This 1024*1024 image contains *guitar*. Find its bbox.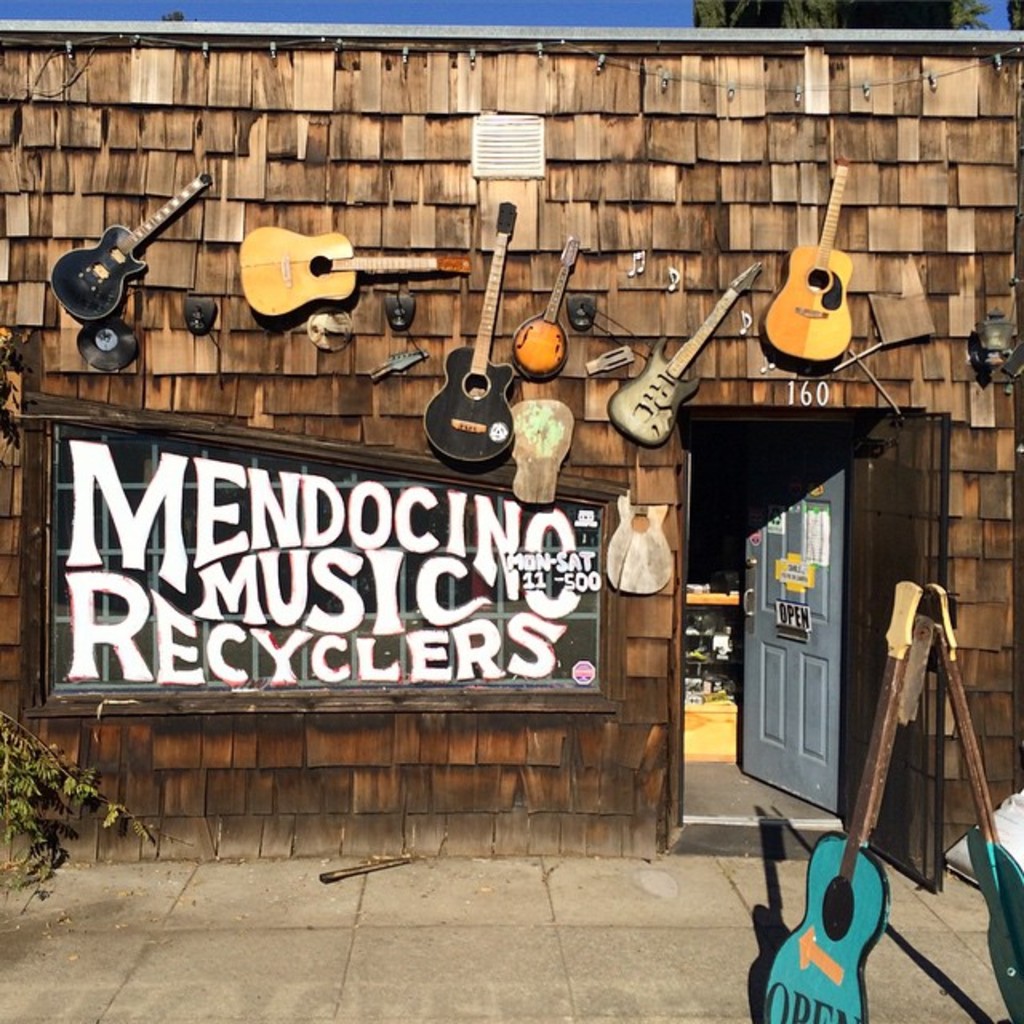
rect(50, 170, 203, 330).
